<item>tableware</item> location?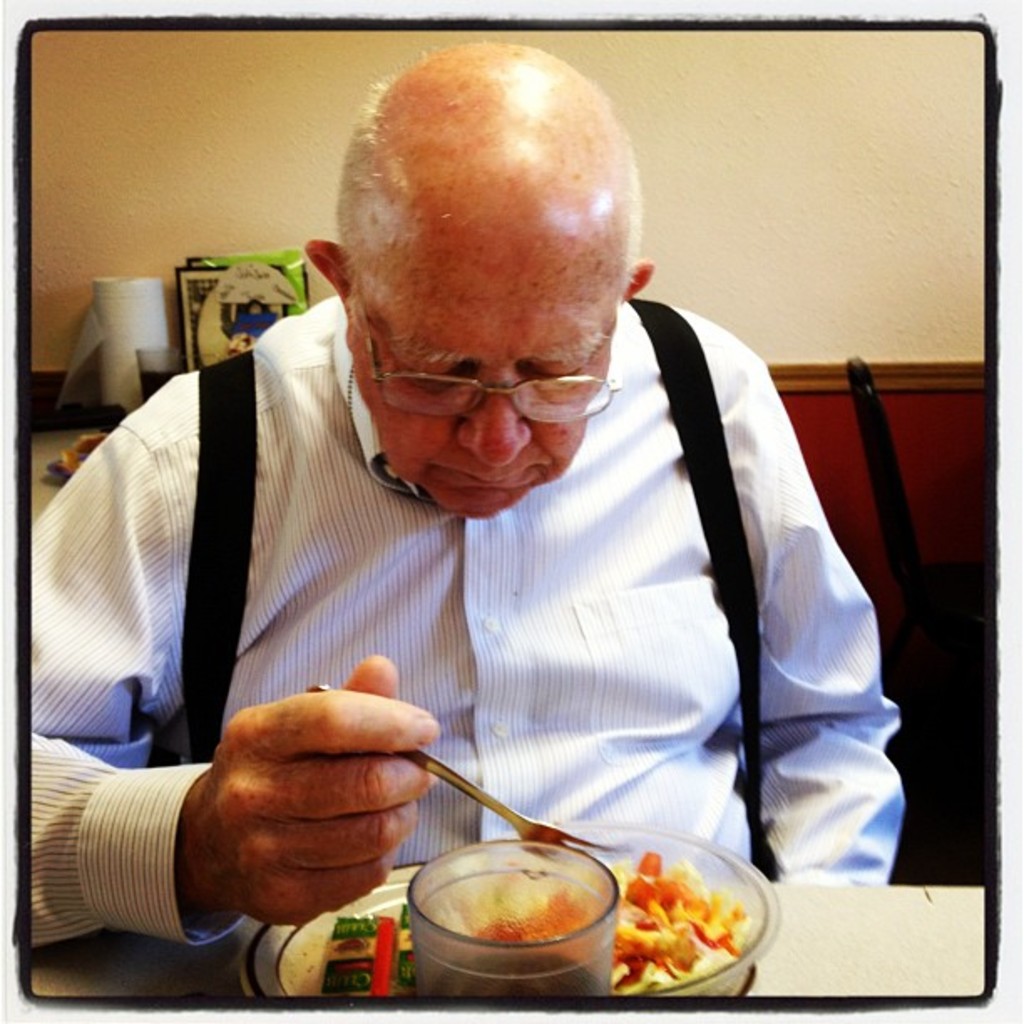
BBox(296, 678, 622, 863)
